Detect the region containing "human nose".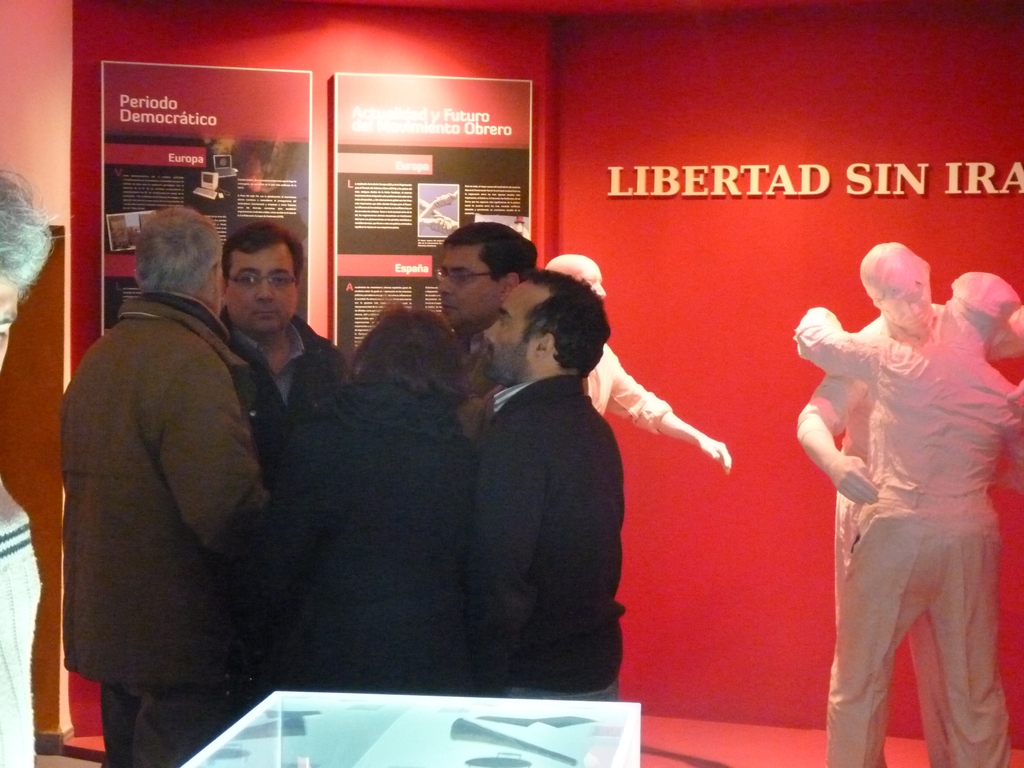
pyautogui.locateOnScreen(257, 275, 275, 299).
